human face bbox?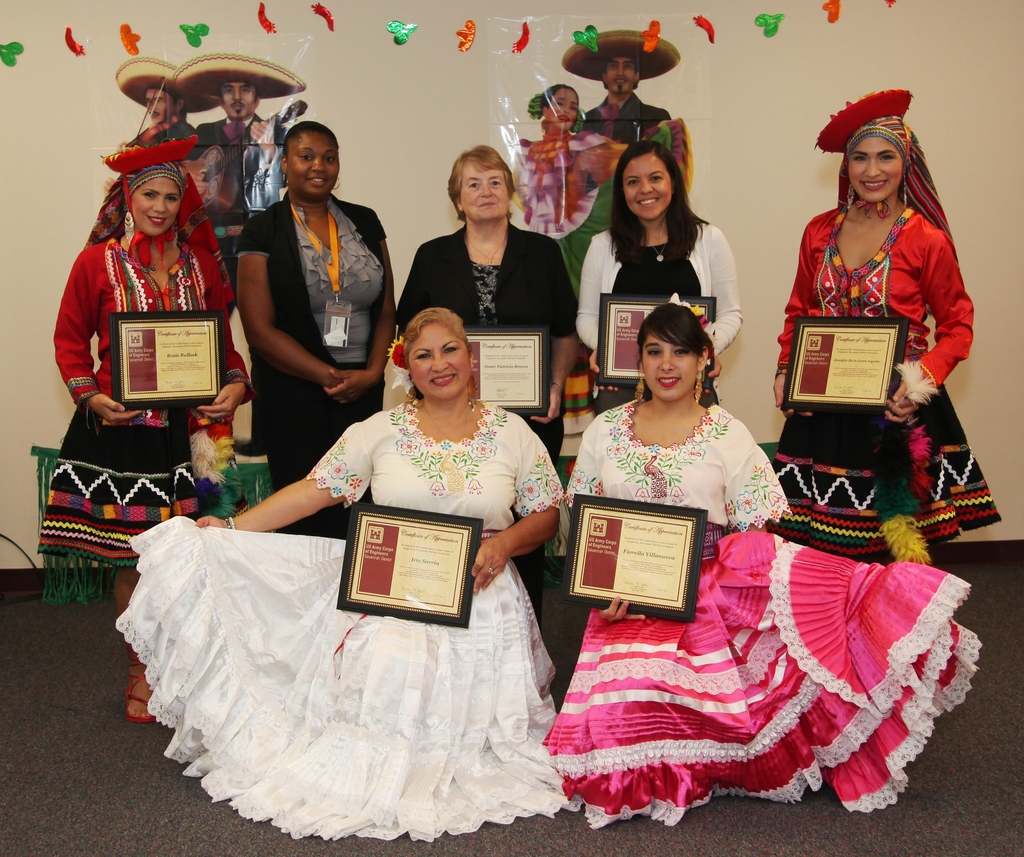
box(607, 55, 636, 95)
